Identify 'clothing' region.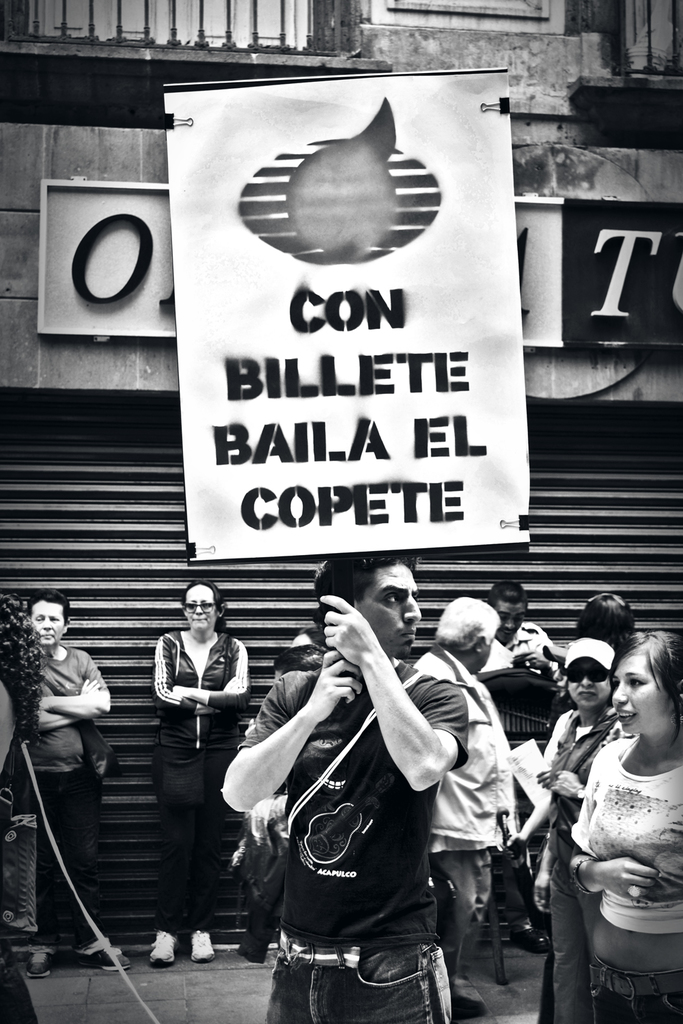
Region: l=534, t=717, r=608, b=1016.
